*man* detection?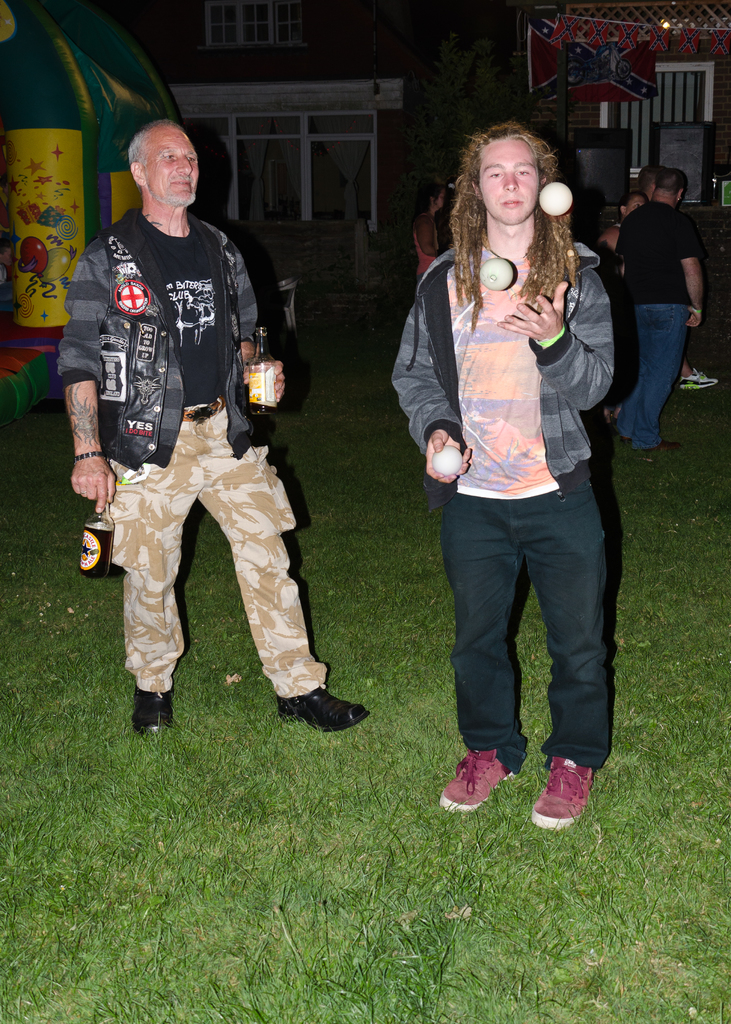
left=390, top=123, right=615, bottom=830
